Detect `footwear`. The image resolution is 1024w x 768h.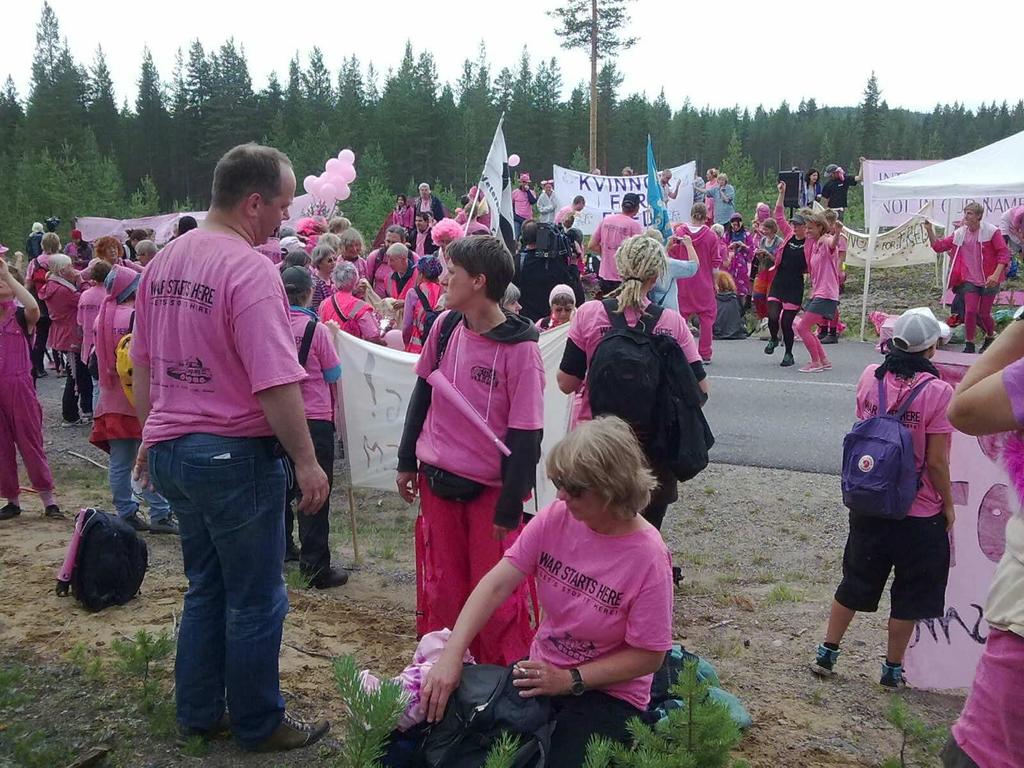
box(175, 709, 236, 749).
